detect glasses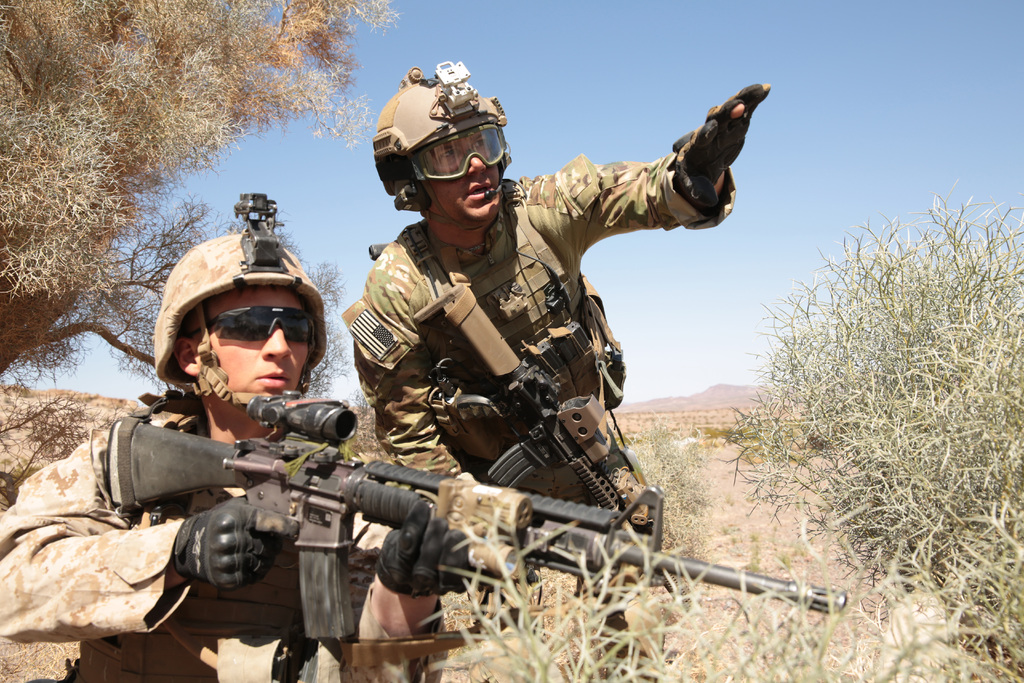
412 123 508 183
